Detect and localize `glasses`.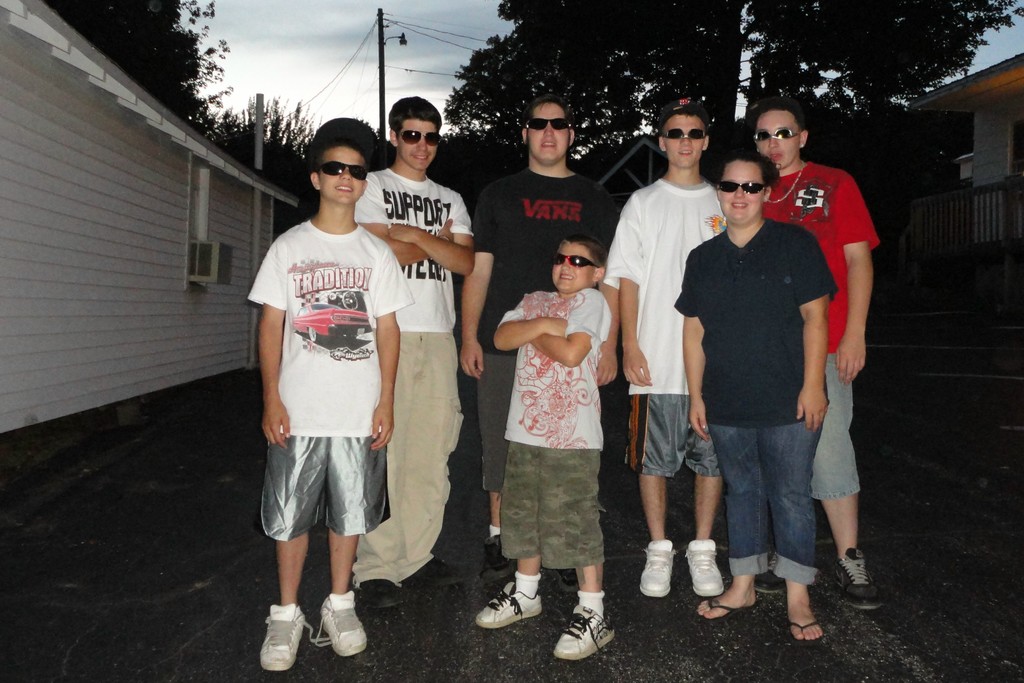
Localized at pyautogui.locateOnScreen(314, 161, 367, 181).
